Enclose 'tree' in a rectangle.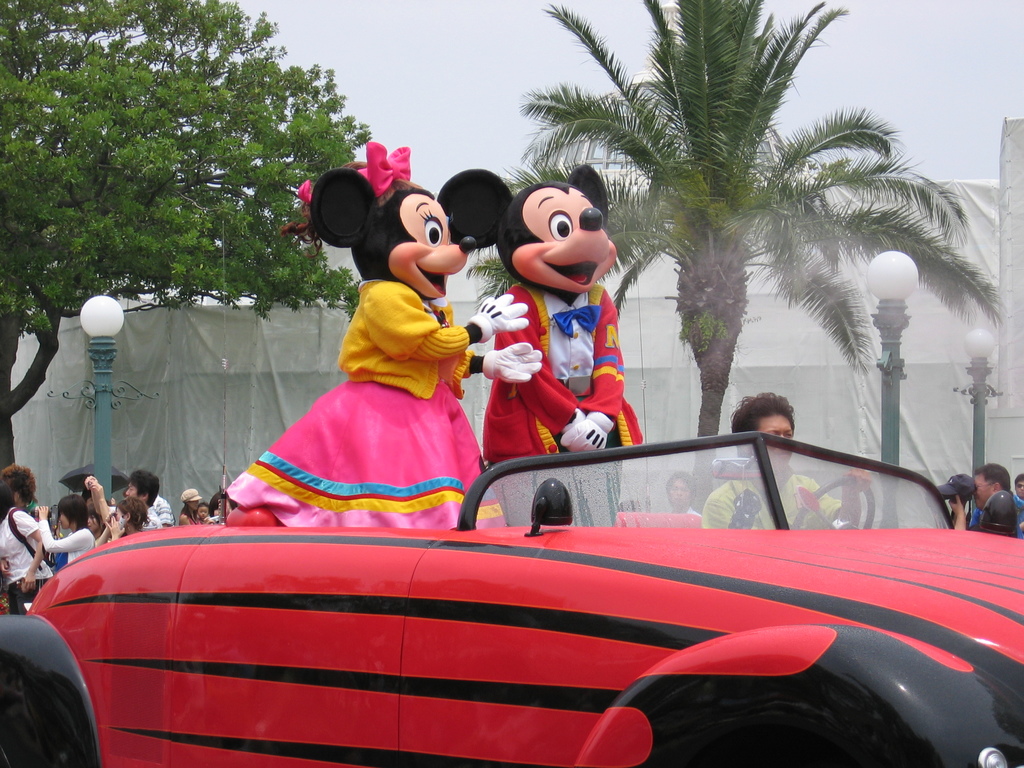
BBox(0, 0, 366, 477).
